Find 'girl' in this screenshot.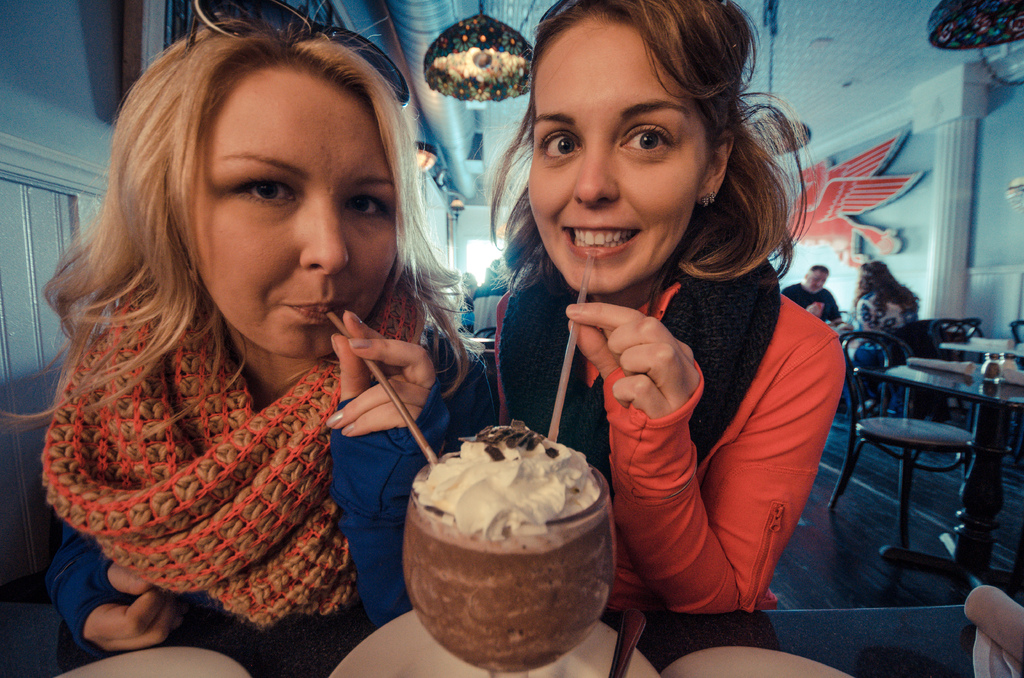
The bounding box for 'girl' is BBox(488, 0, 843, 612).
